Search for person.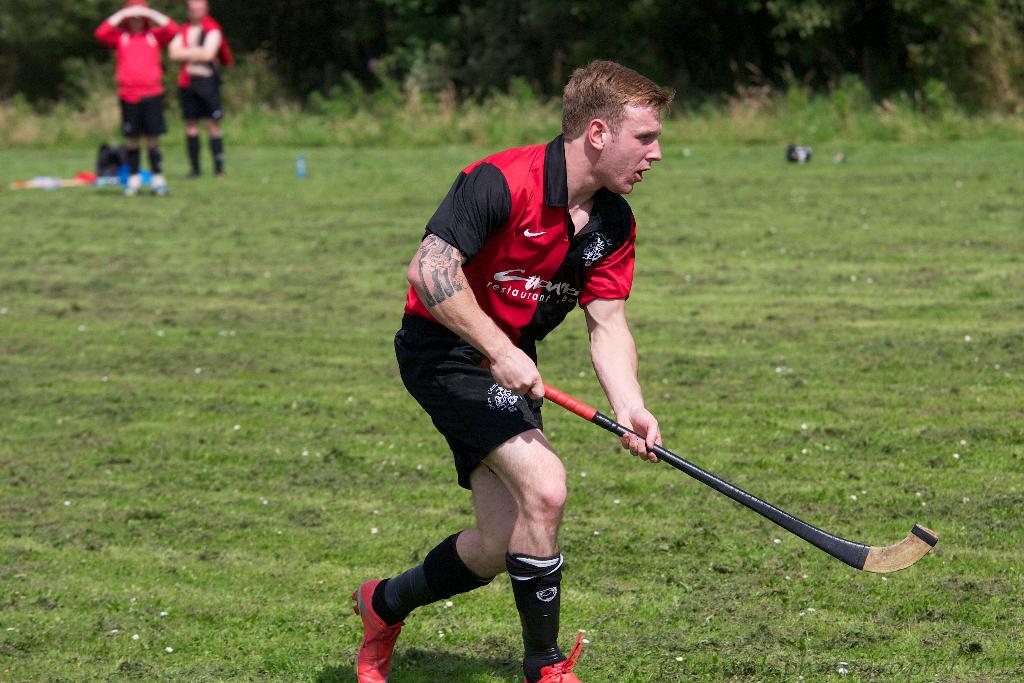
Found at (93, 0, 179, 197).
